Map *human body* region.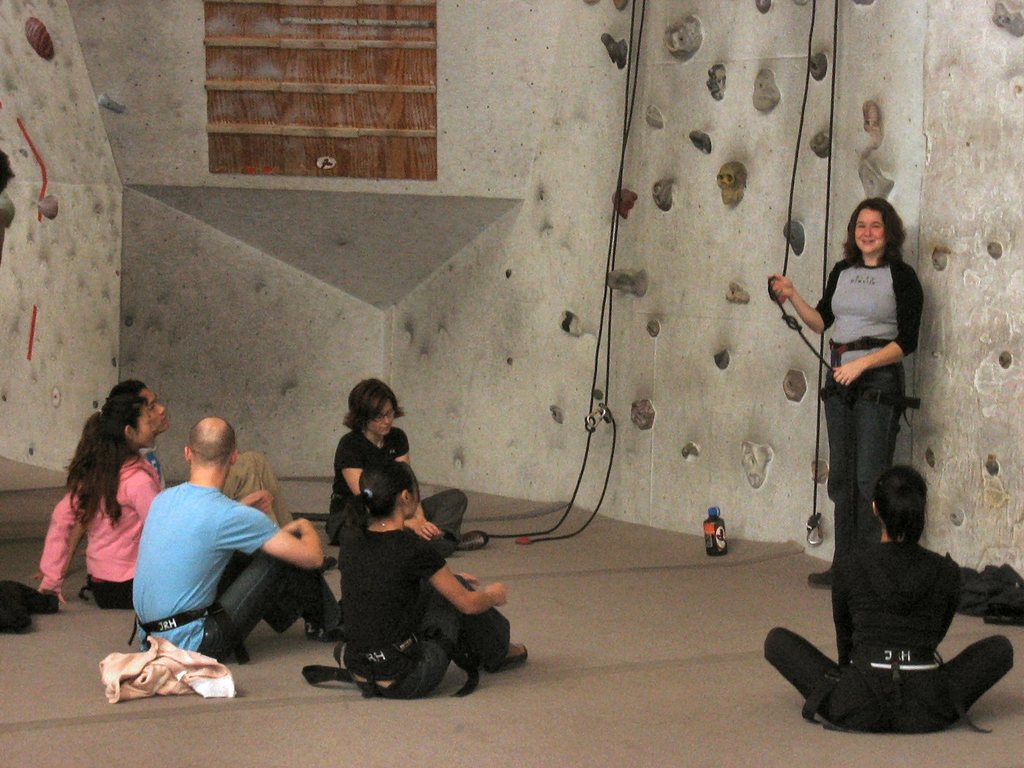
Mapped to l=762, t=262, r=925, b=594.
